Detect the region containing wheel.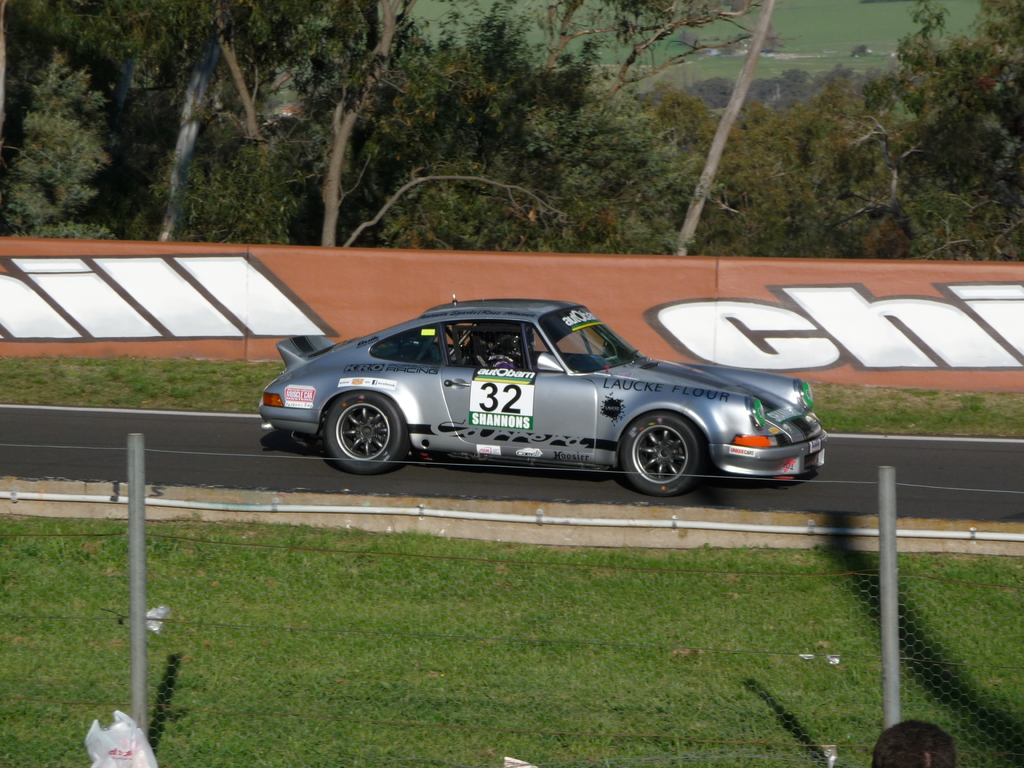
<region>321, 393, 412, 477</region>.
